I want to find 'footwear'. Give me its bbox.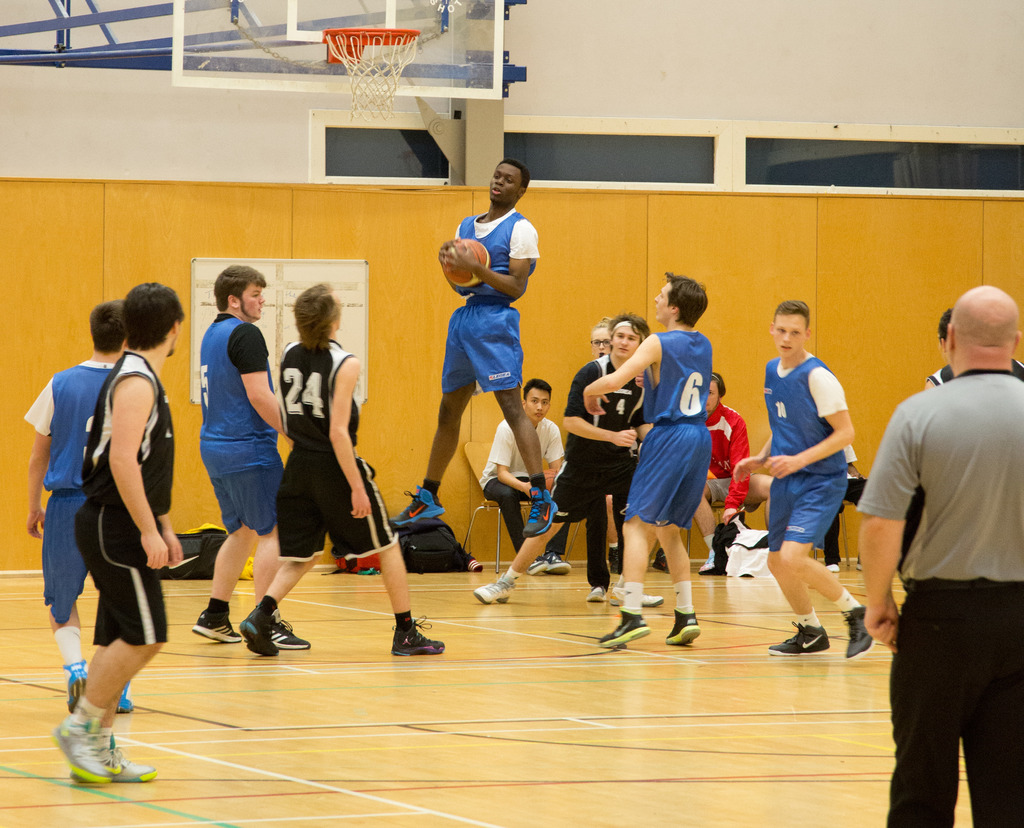
detection(666, 607, 699, 647).
